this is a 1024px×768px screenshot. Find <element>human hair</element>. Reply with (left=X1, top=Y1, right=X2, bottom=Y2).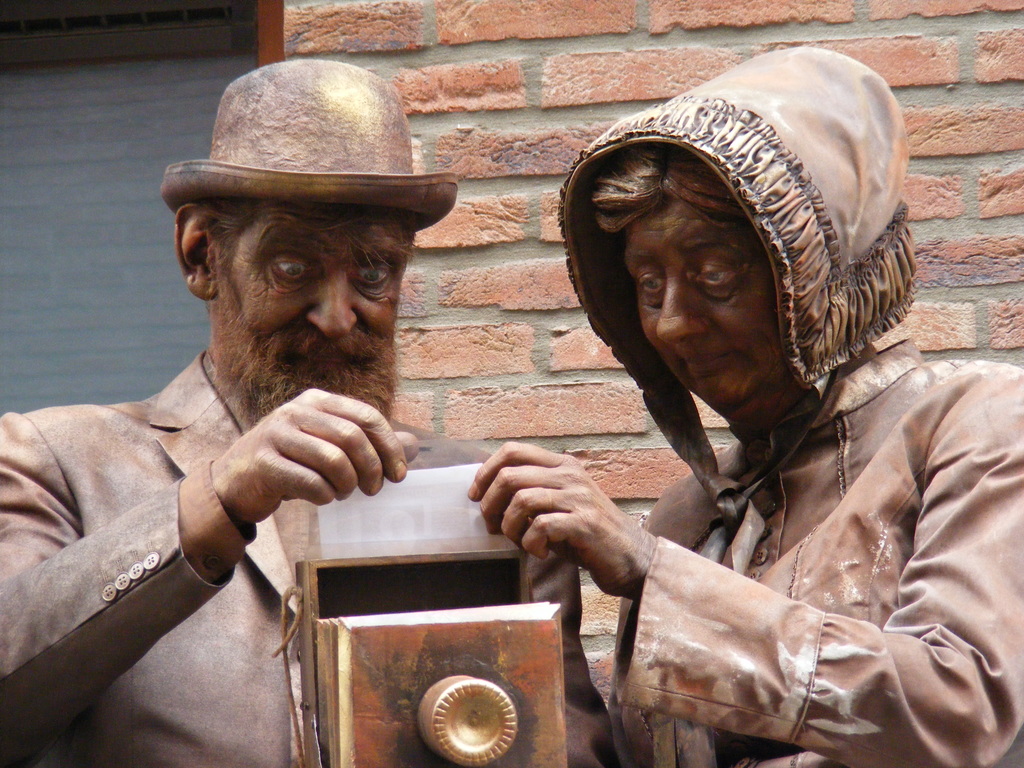
(left=577, top=140, right=749, bottom=228).
